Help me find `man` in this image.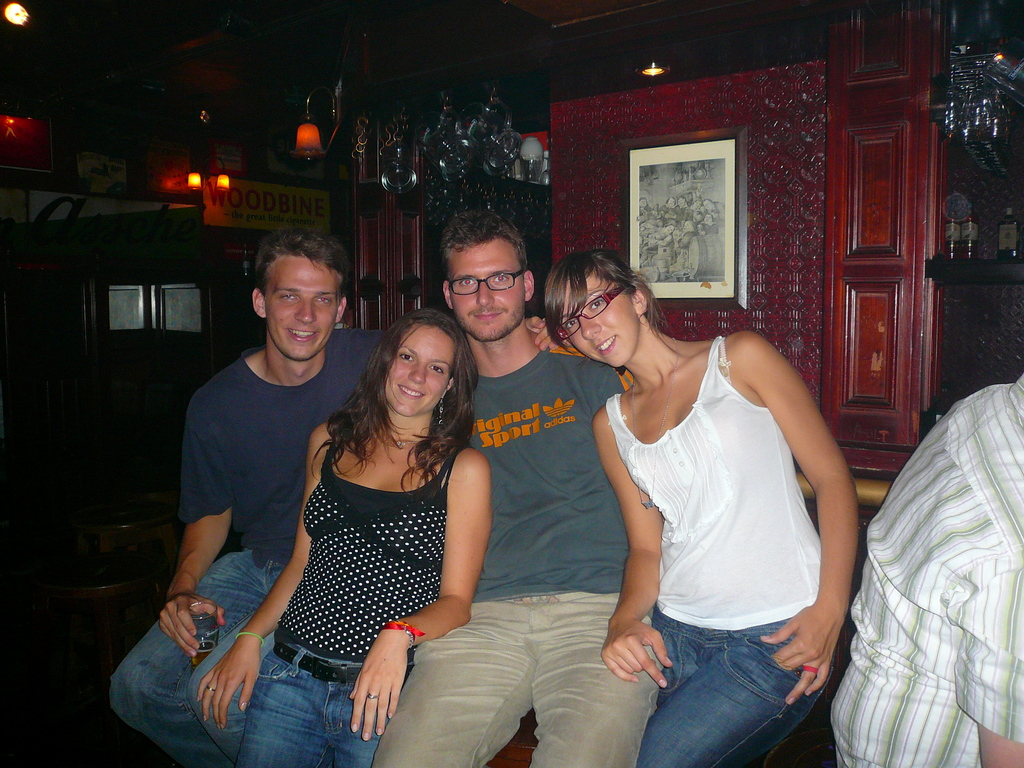
Found it: detection(108, 226, 557, 767).
